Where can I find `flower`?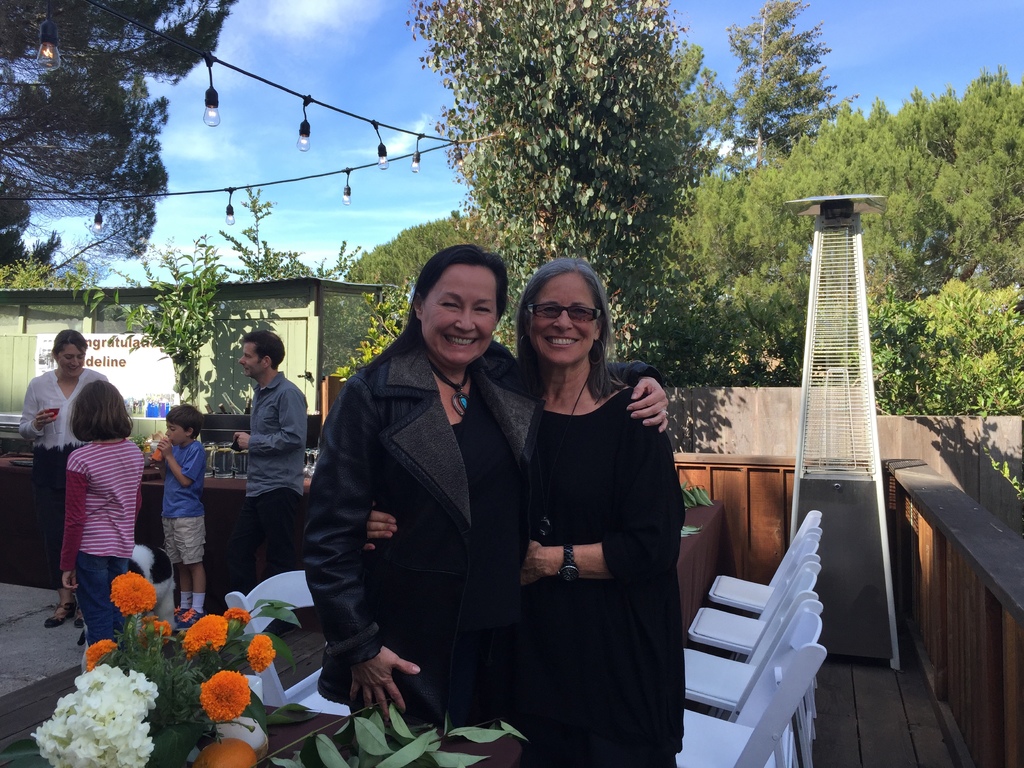
You can find it at [113, 572, 146, 584].
